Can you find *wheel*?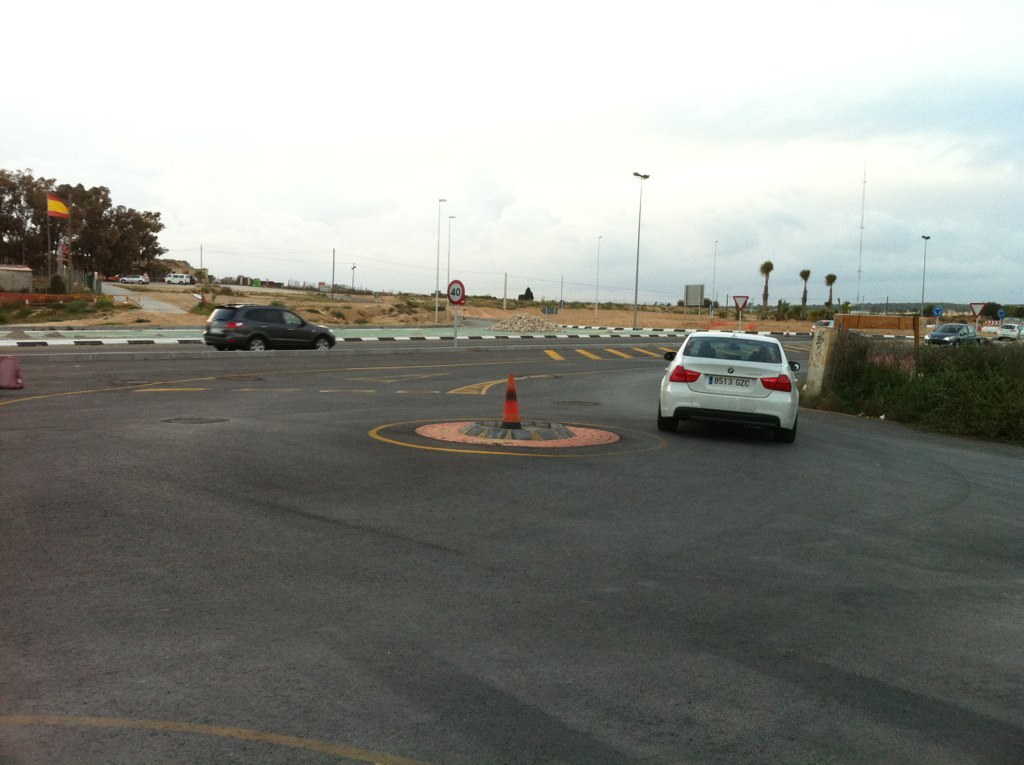
Yes, bounding box: 321,336,332,345.
